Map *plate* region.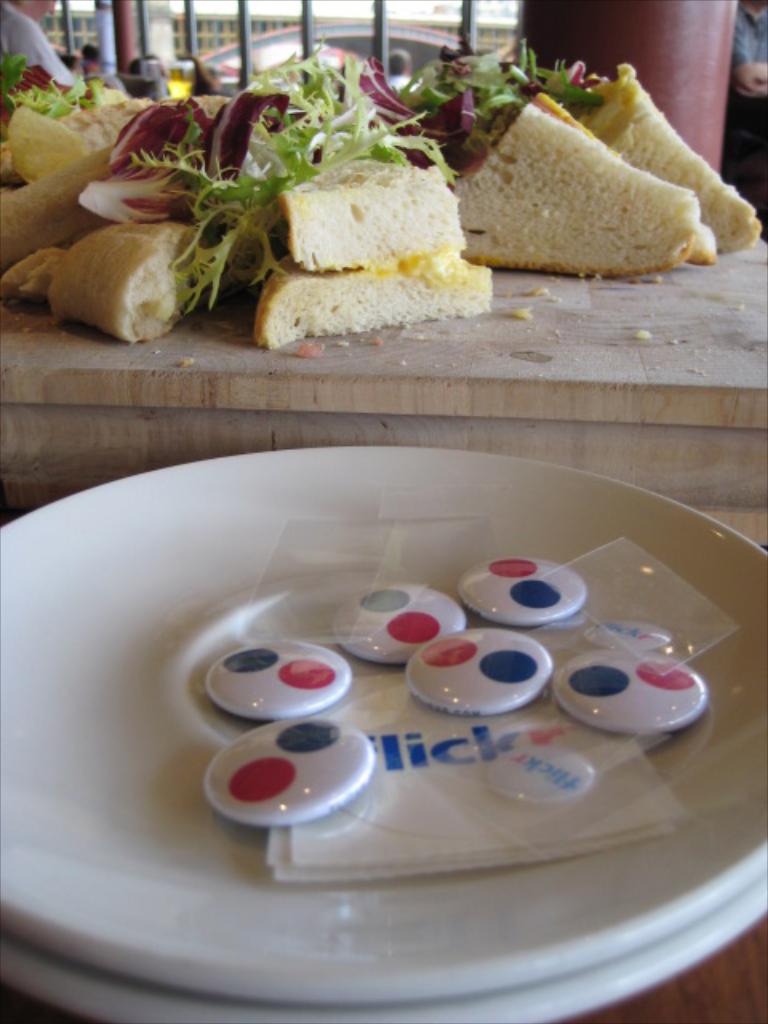
Mapped to rect(0, 446, 766, 978).
